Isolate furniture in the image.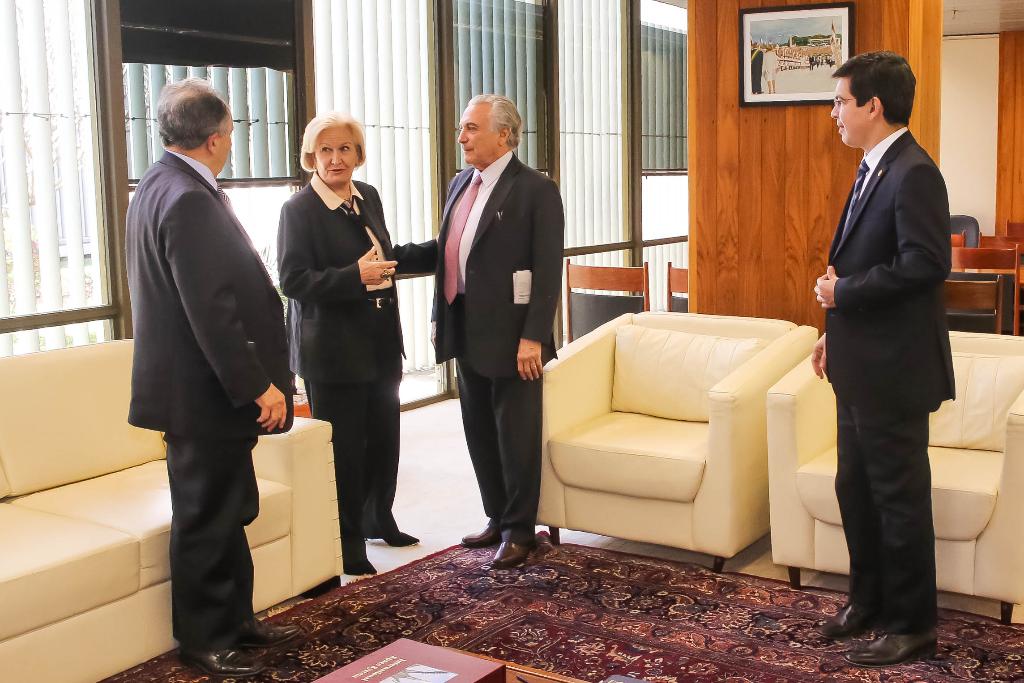
Isolated region: [950, 214, 982, 247].
